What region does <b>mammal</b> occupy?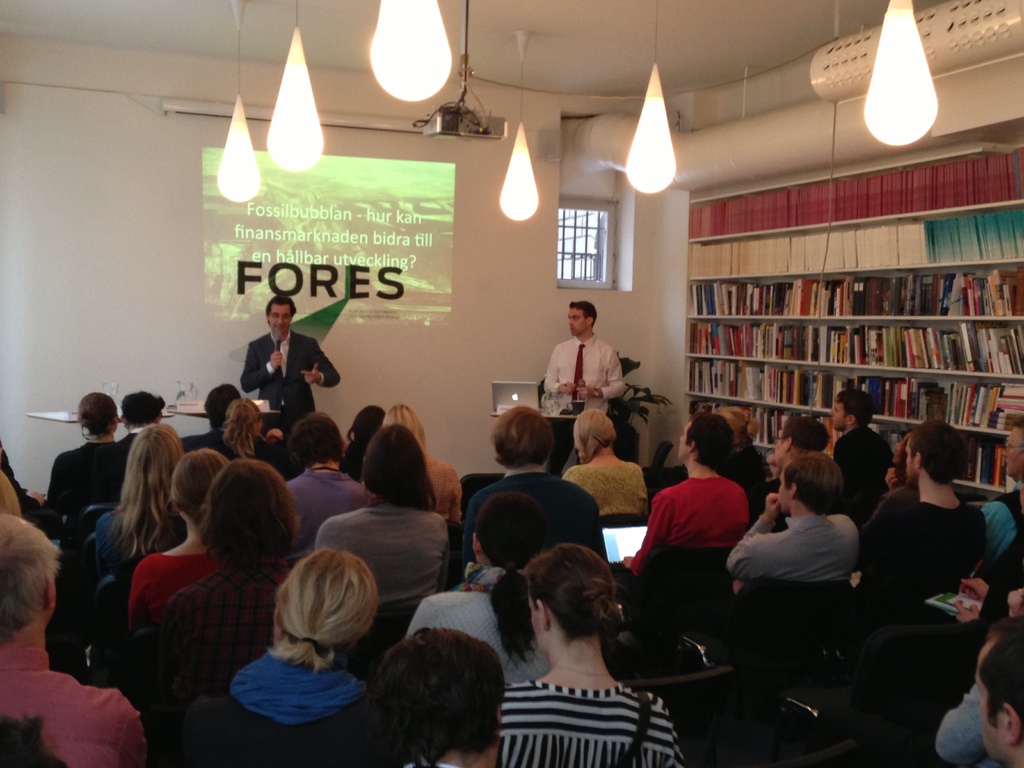
(44, 391, 131, 535).
